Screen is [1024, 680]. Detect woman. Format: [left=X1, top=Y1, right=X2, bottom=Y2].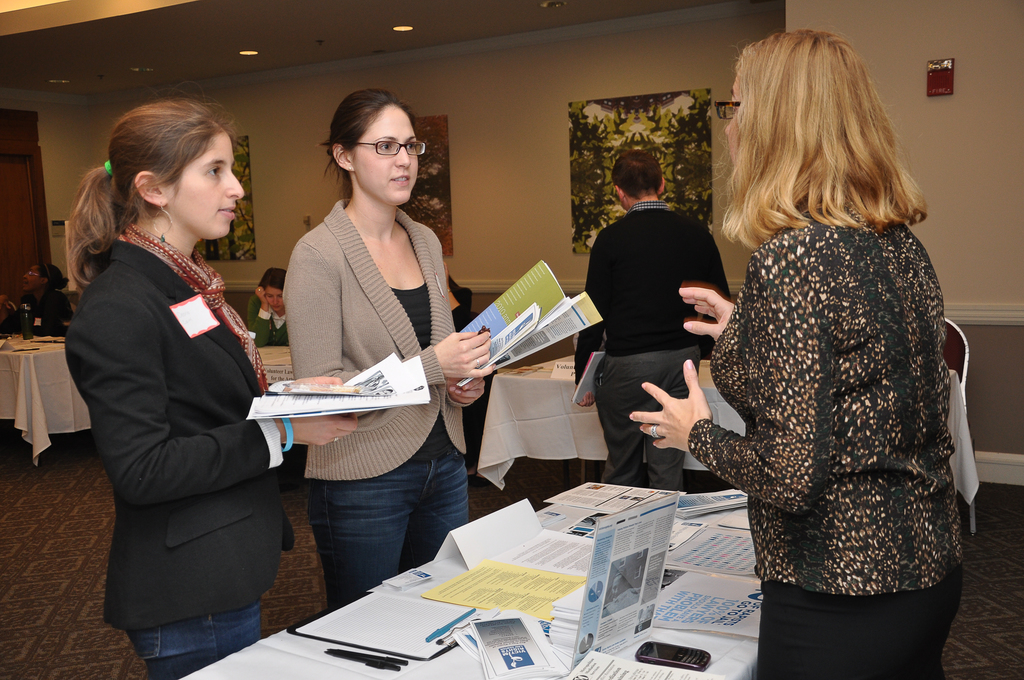
[left=248, top=262, right=299, bottom=348].
